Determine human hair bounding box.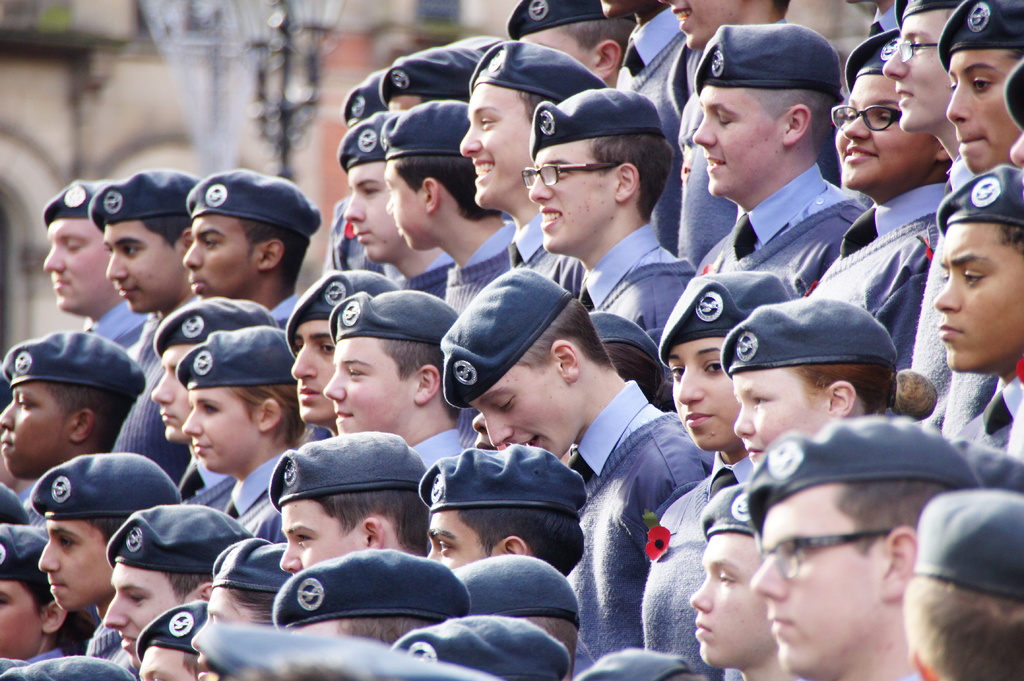
Determined: 792,364,939,417.
